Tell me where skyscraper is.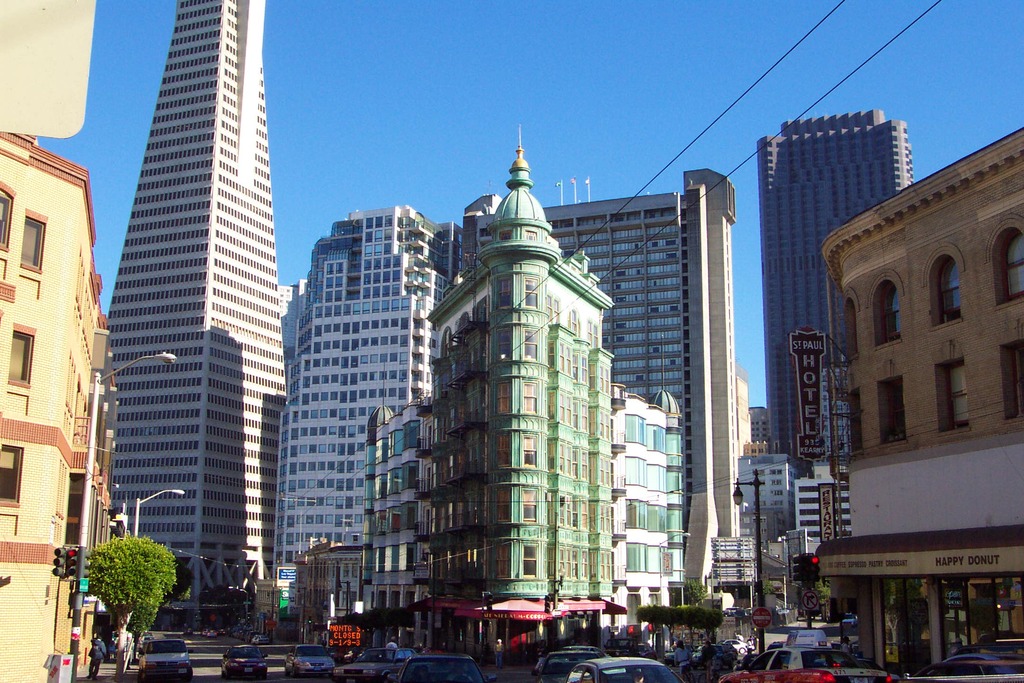
skyscraper is at 286 211 449 630.
